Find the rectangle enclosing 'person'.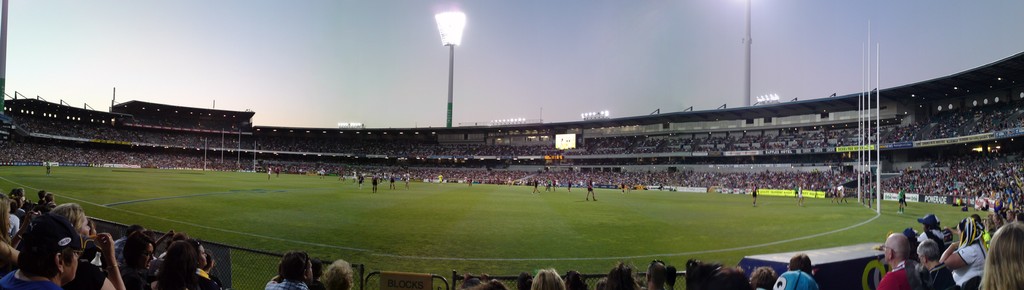
(982,226,1023,289).
